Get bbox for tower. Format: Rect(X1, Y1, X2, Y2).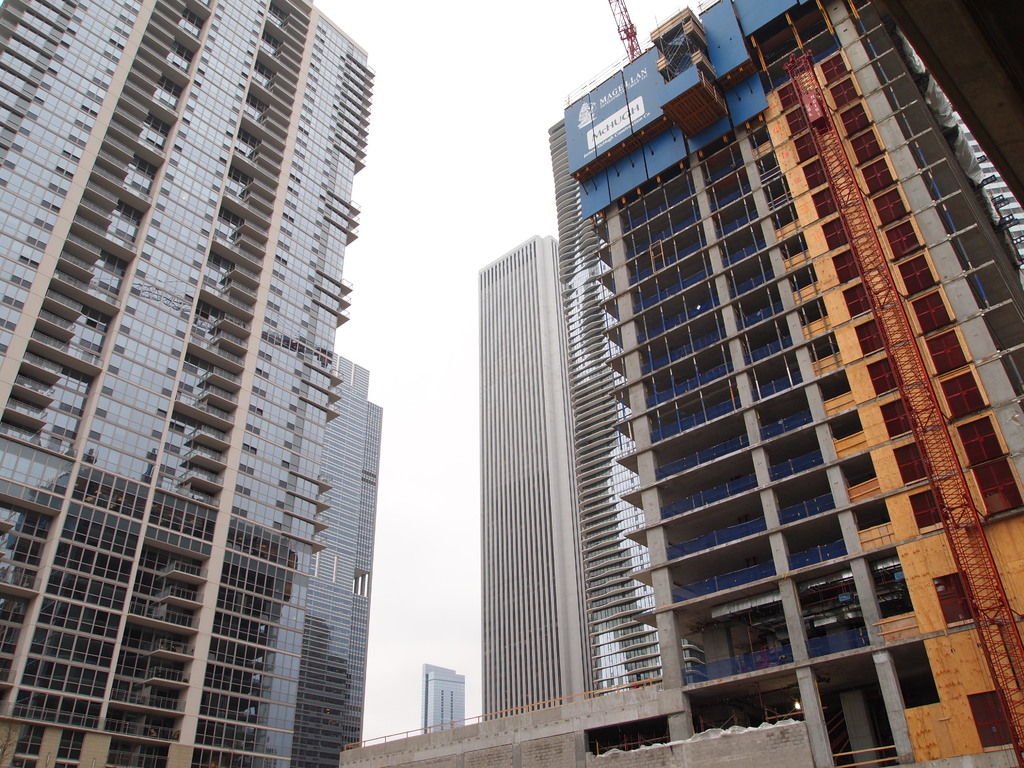
Rect(545, 0, 1023, 767).
